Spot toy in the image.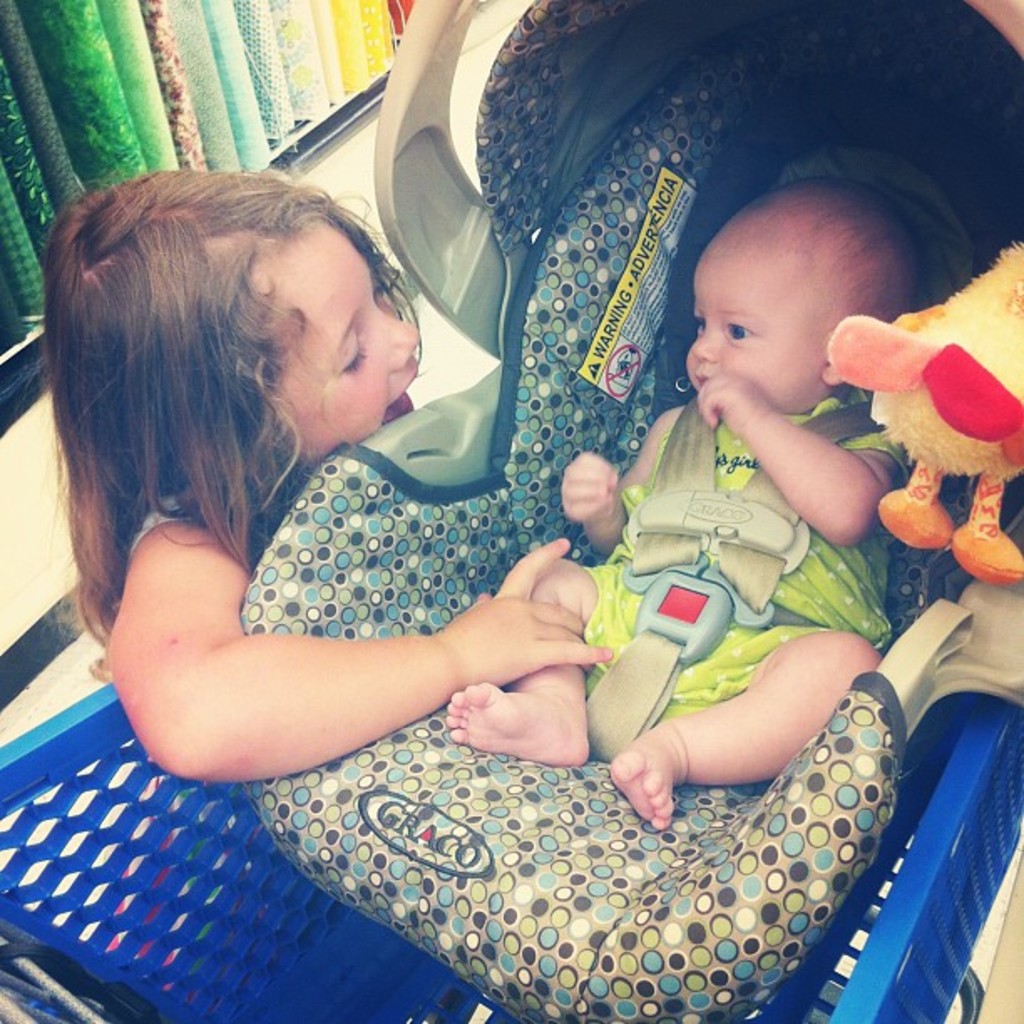
toy found at Rect(813, 233, 1022, 596).
